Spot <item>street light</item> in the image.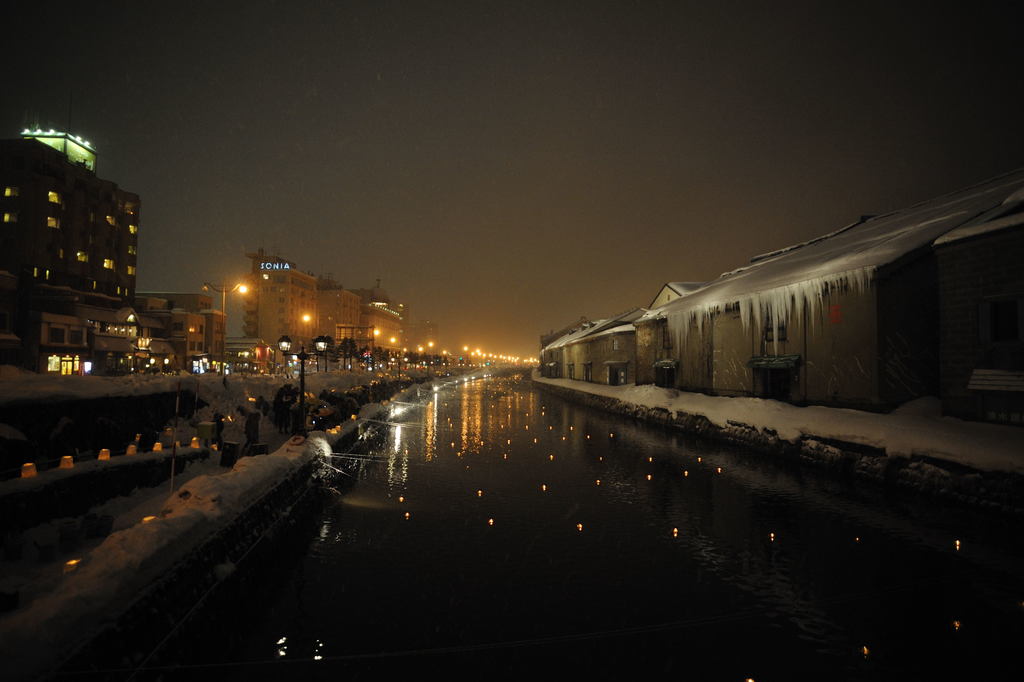
<item>street light</item> found at (left=278, top=338, right=332, bottom=434).
